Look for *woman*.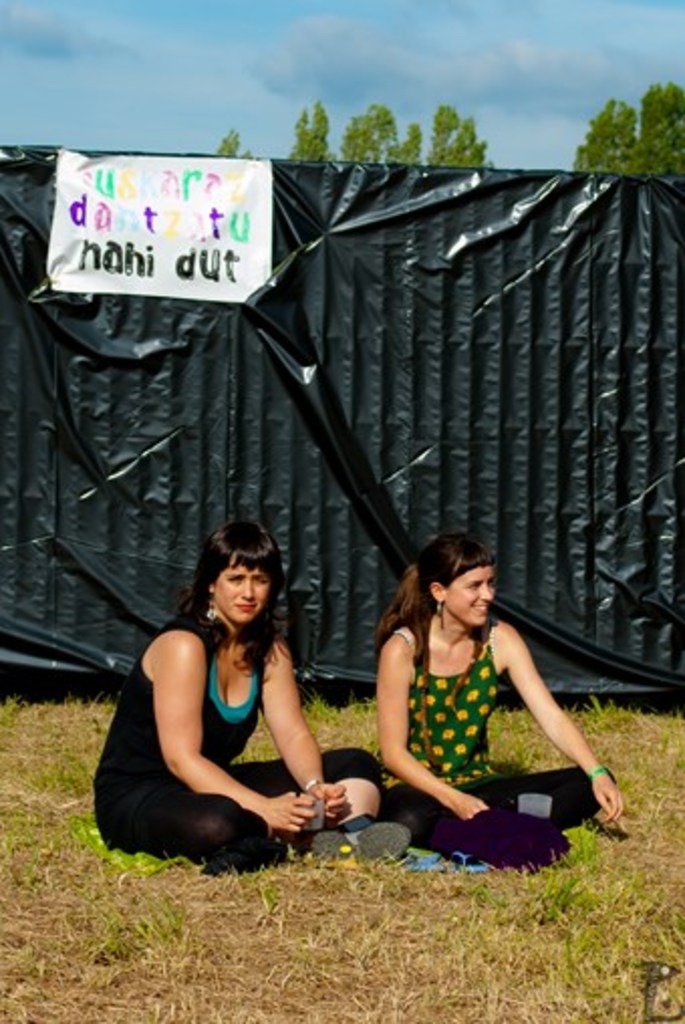
Found: pyautogui.locateOnScreen(369, 524, 627, 871).
